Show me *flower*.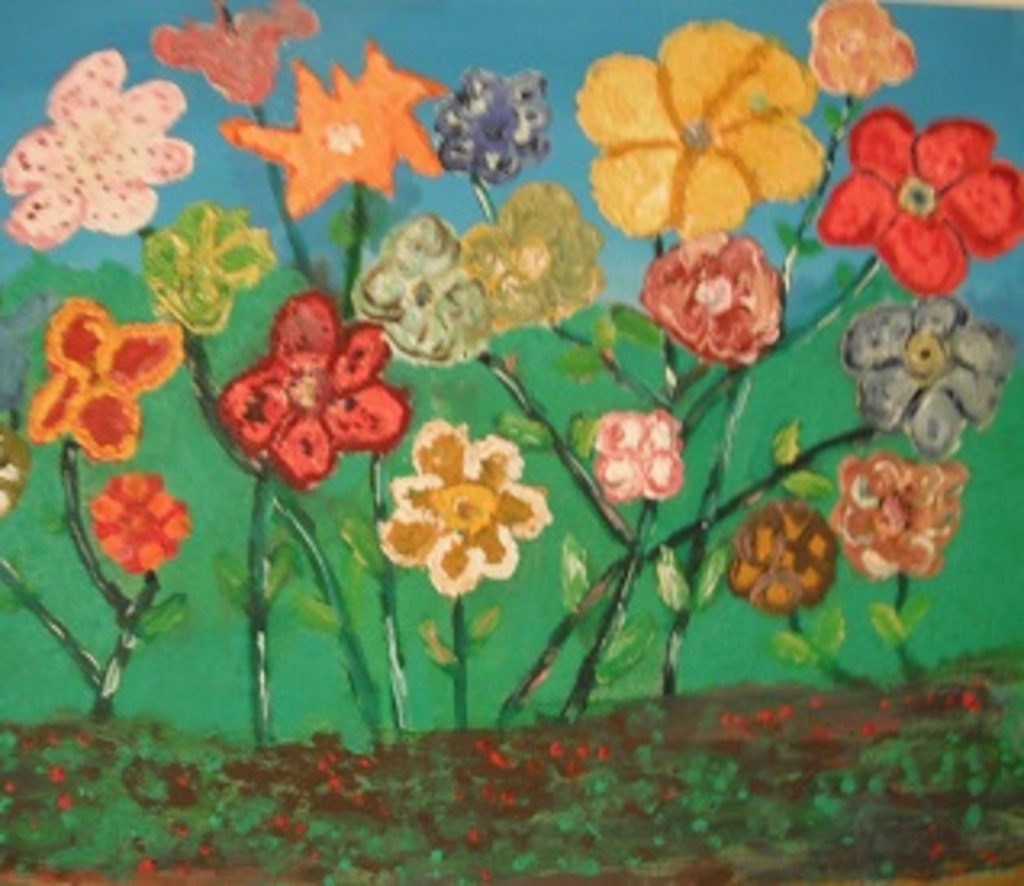
*flower* is here: 145,0,322,103.
